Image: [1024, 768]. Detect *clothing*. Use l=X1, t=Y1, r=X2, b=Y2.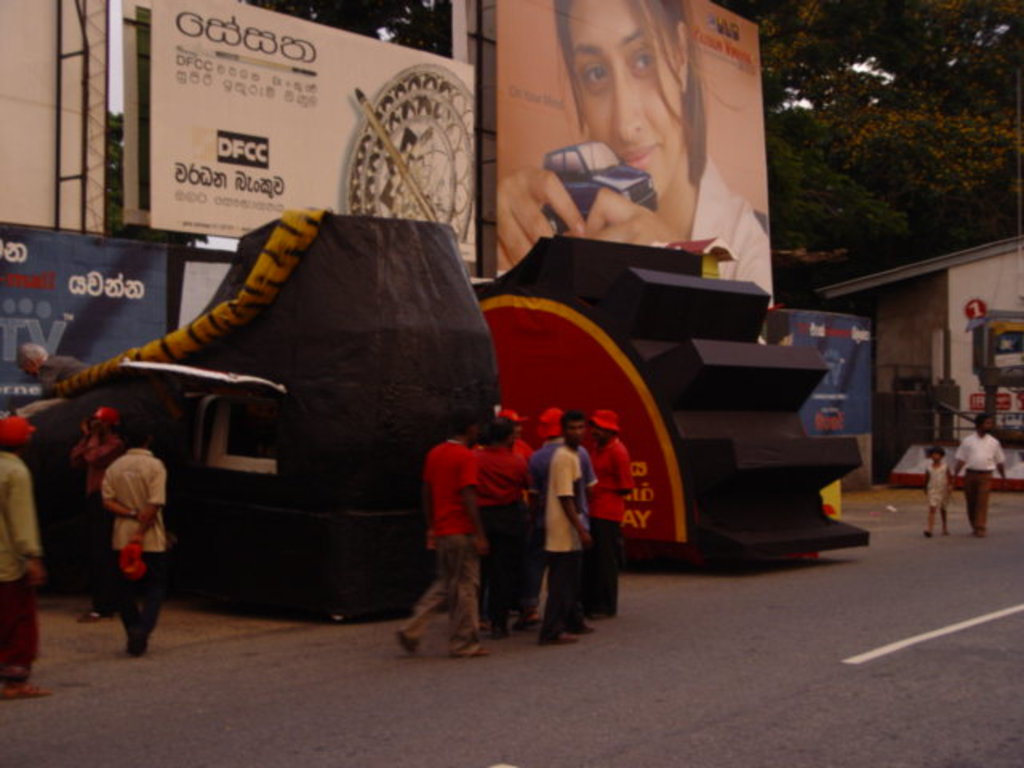
l=592, t=440, r=632, b=624.
